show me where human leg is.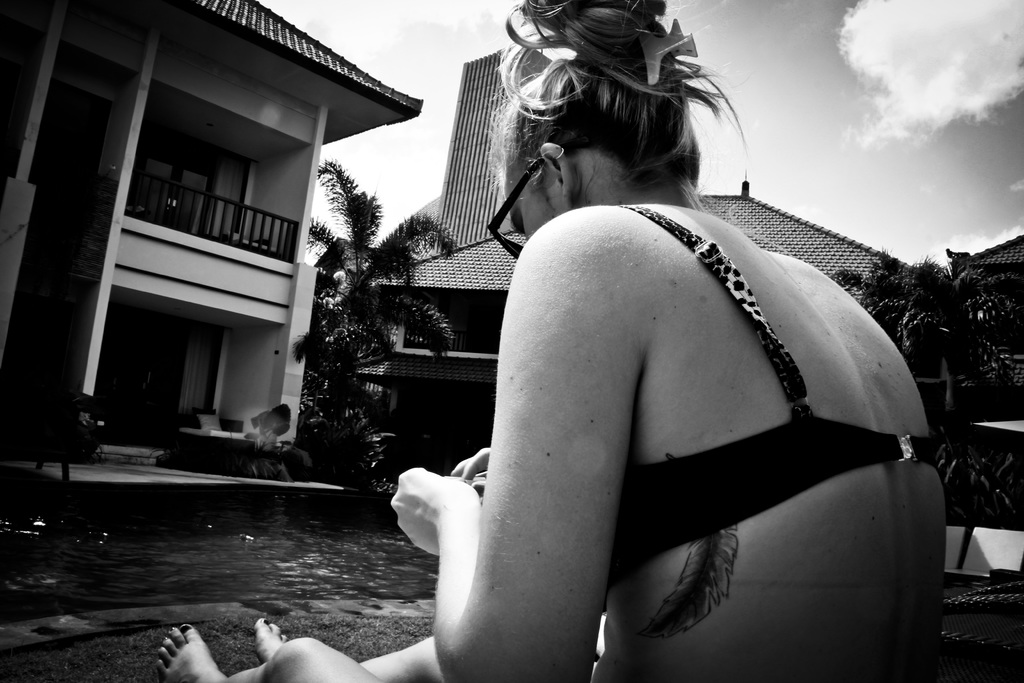
human leg is at left=164, top=622, right=394, bottom=682.
